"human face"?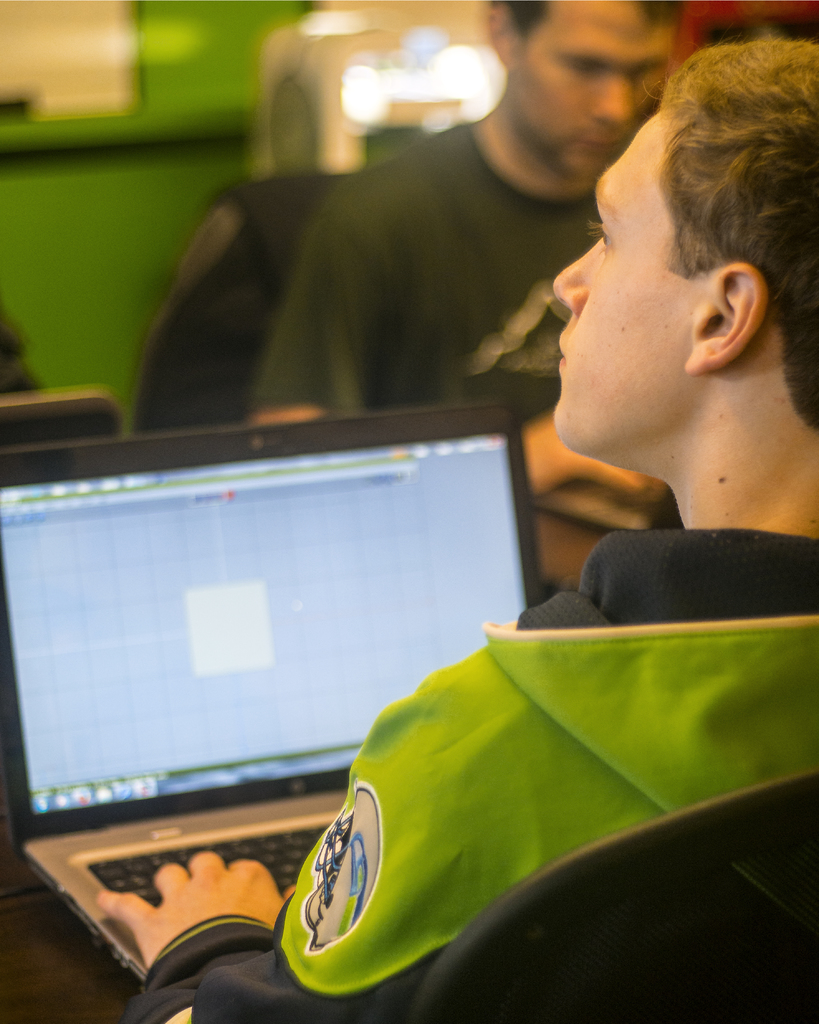
box=[509, 0, 676, 178]
